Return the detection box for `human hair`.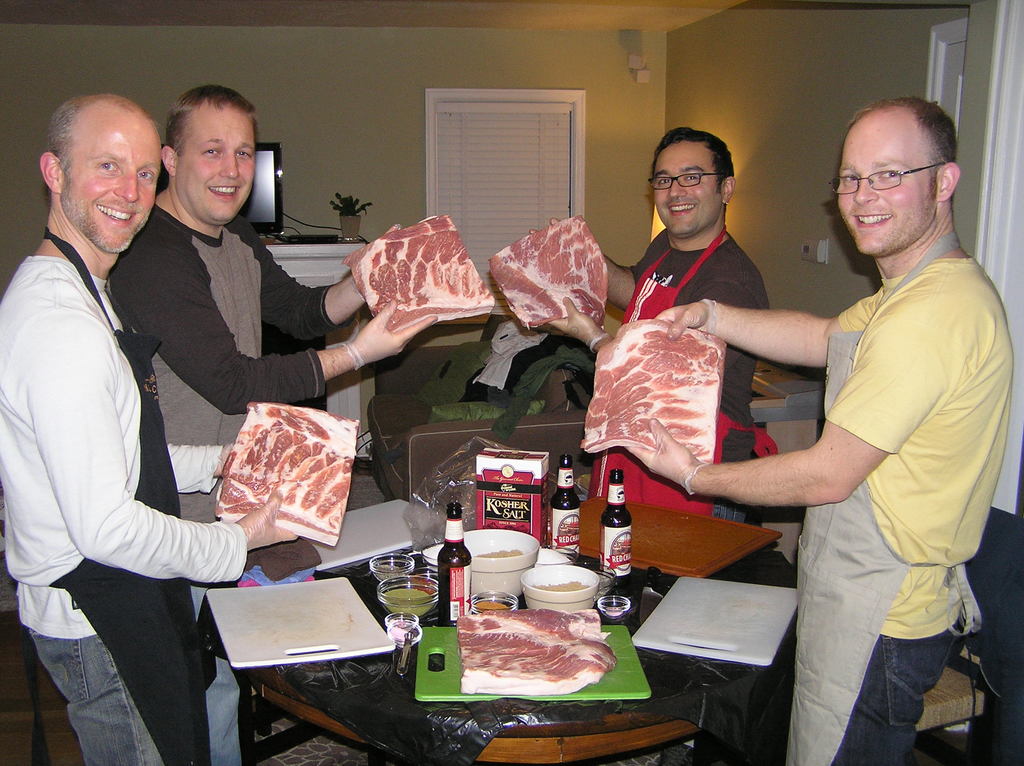
select_region(47, 99, 168, 165).
